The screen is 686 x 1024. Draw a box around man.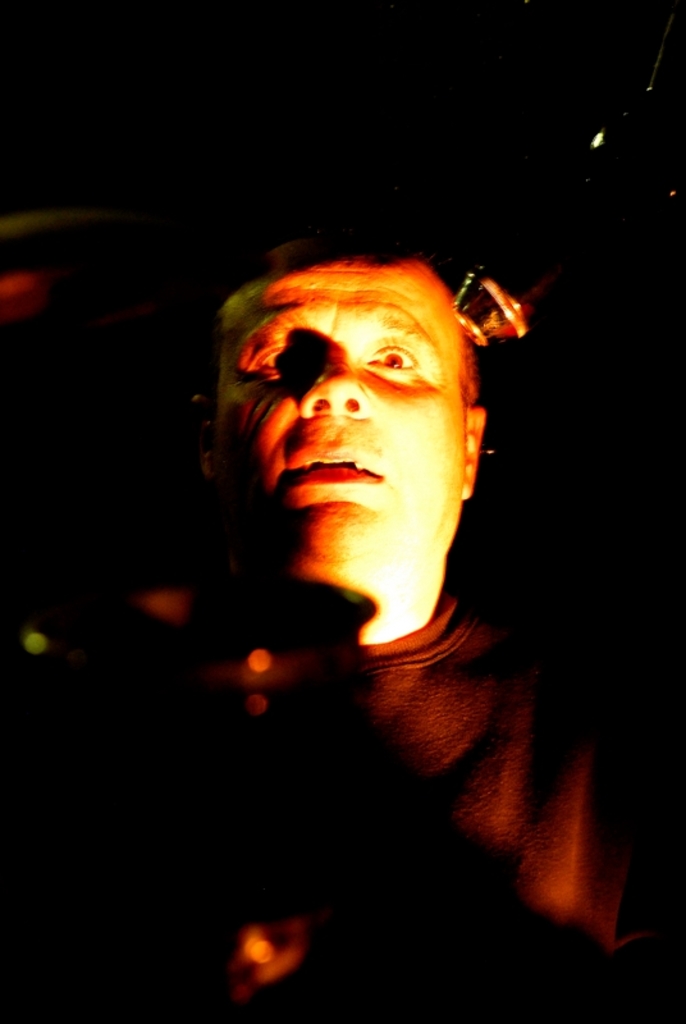
134, 219, 646, 973.
